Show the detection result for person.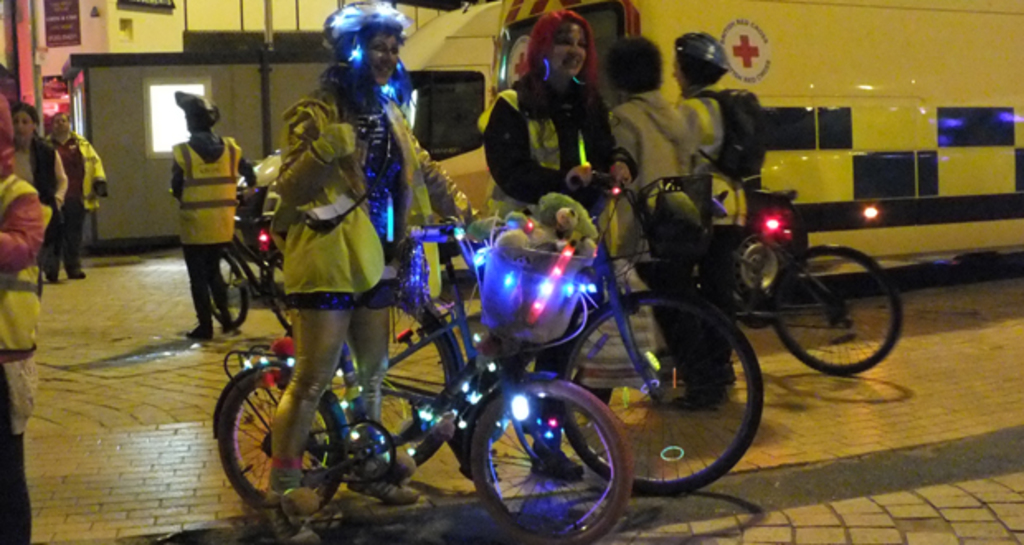
601/28/737/395.
